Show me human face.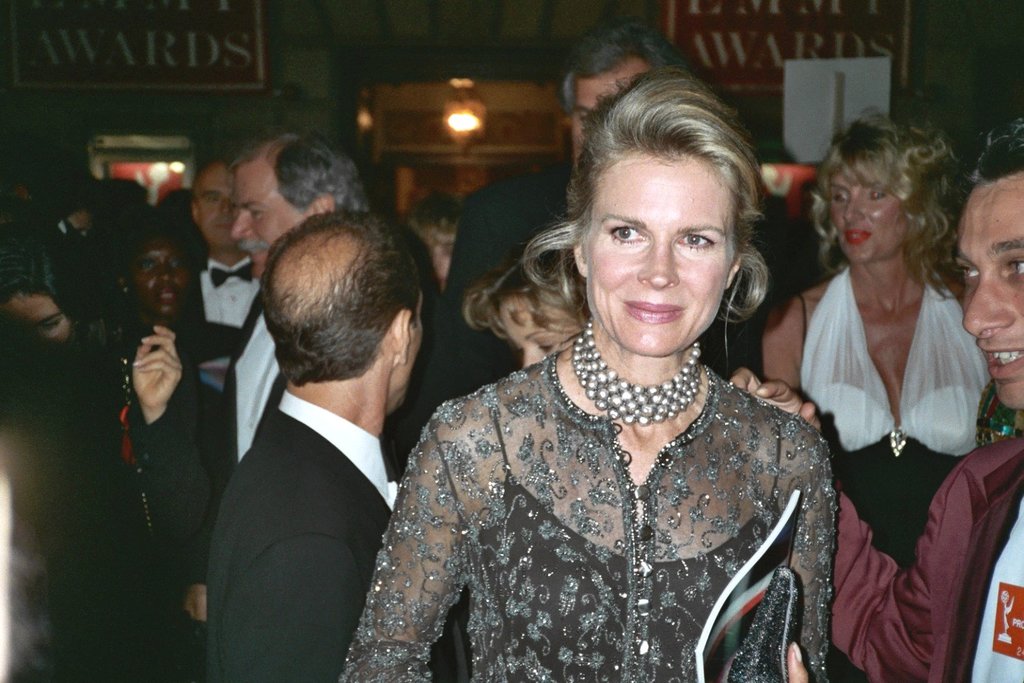
human face is here: bbox=(498, 295, 575, 365).
